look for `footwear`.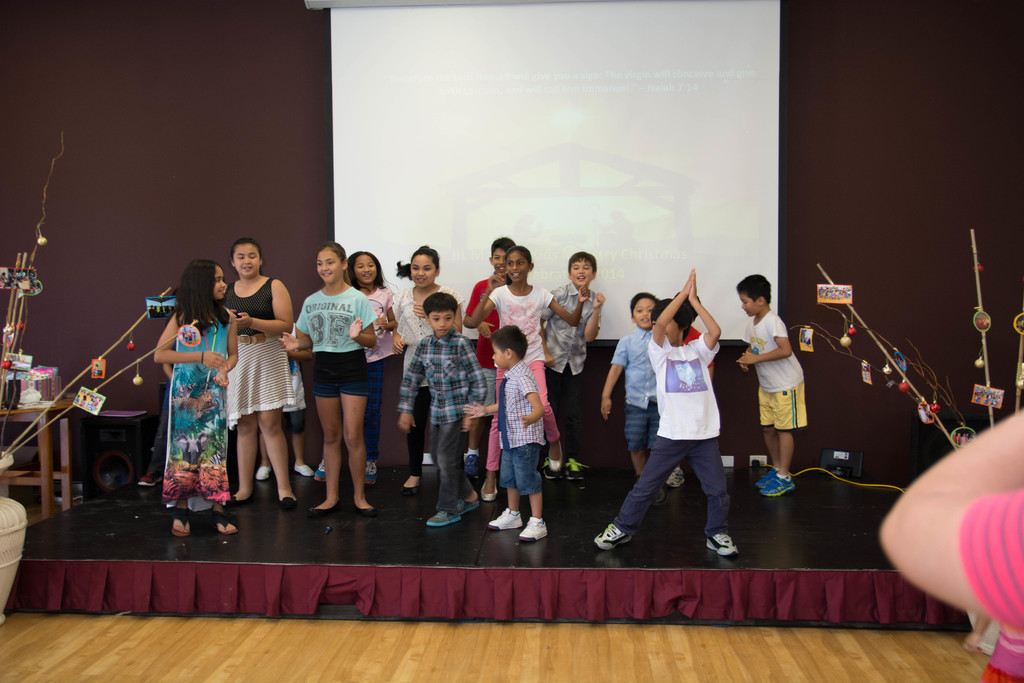
Found: bbox=[402, 475, 428, 495].
